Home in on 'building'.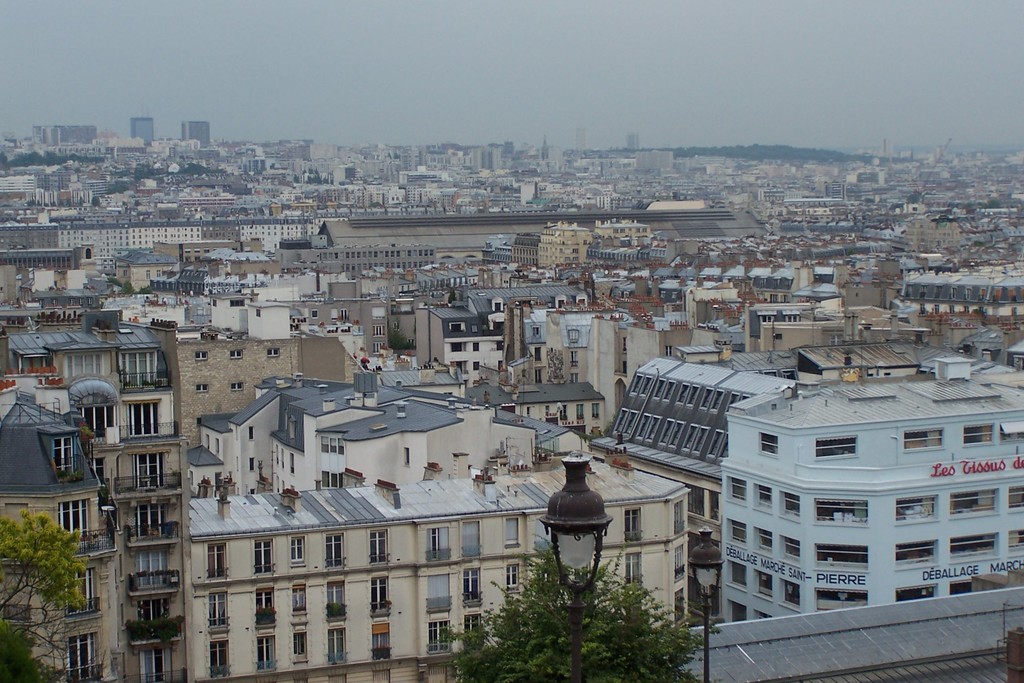
Homed in at 129:115:155:143.
